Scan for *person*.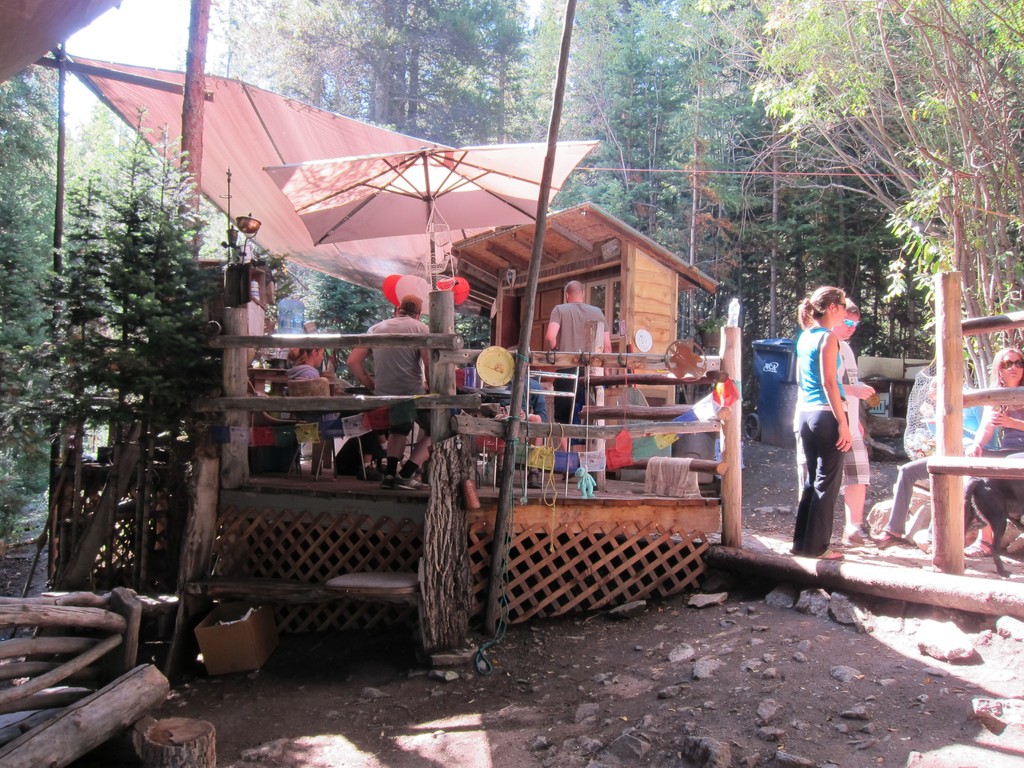
Scan result: Rect(289, 341, 333, 472).
